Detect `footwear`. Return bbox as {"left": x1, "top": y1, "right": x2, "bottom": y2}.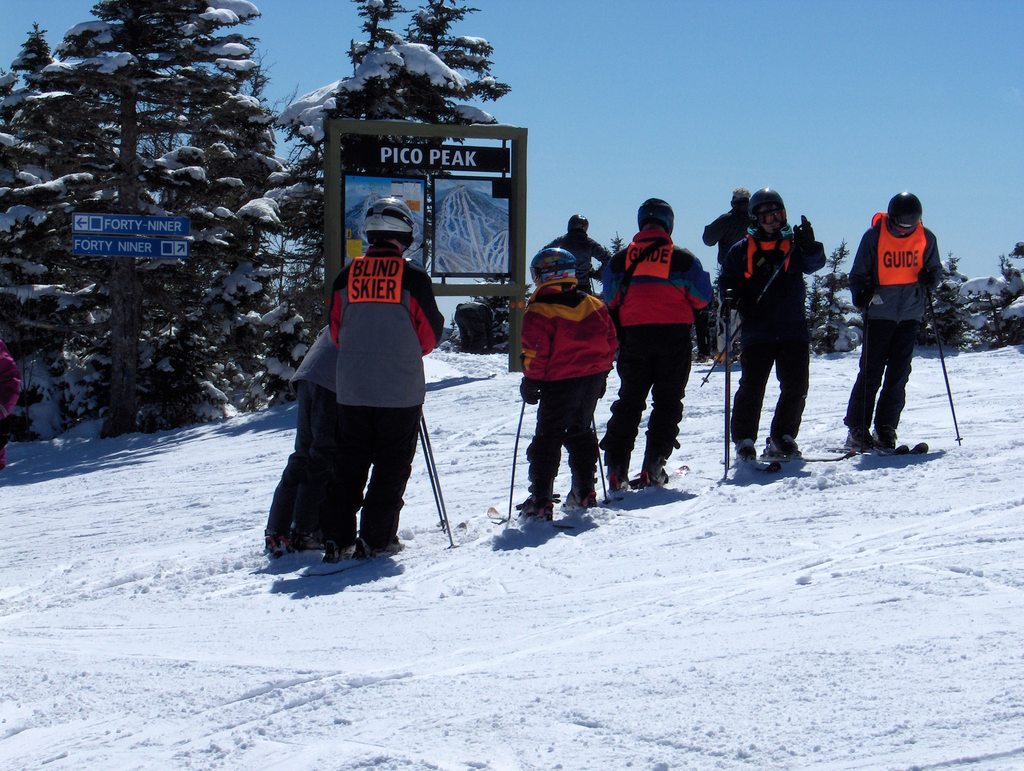
{"left": 844, "top": 433, "right": 862, "bottom": 450}.
